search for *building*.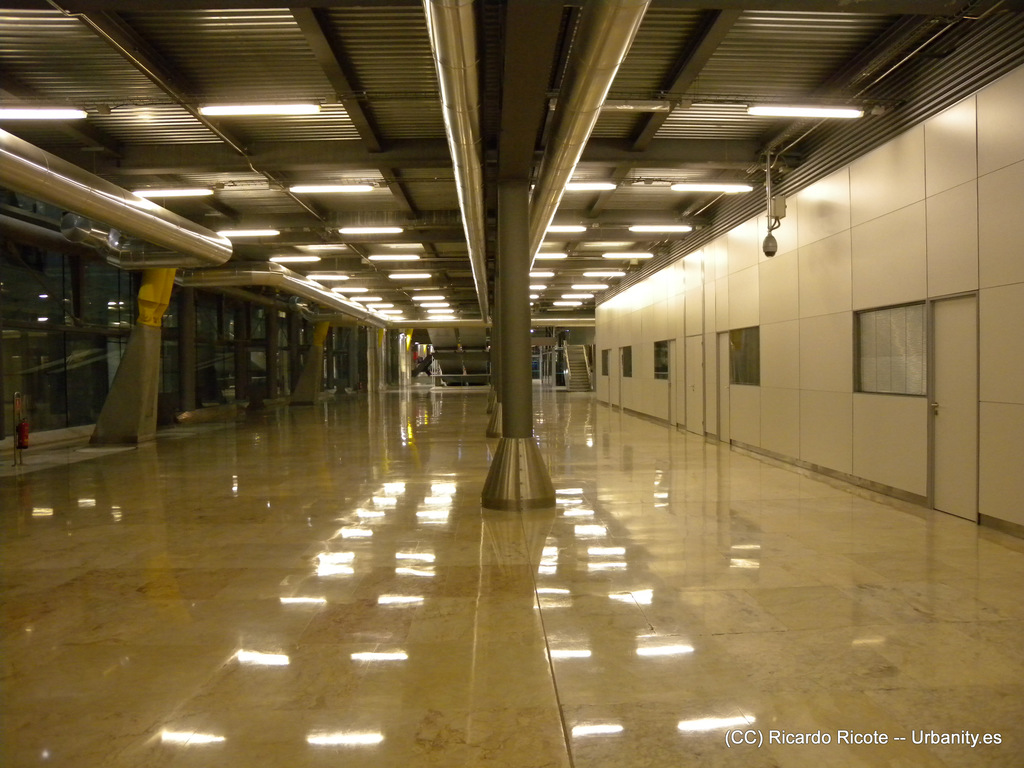
Found at {"x1": 0, "y1": 0, "x2": 1023, "y2": 767}.
